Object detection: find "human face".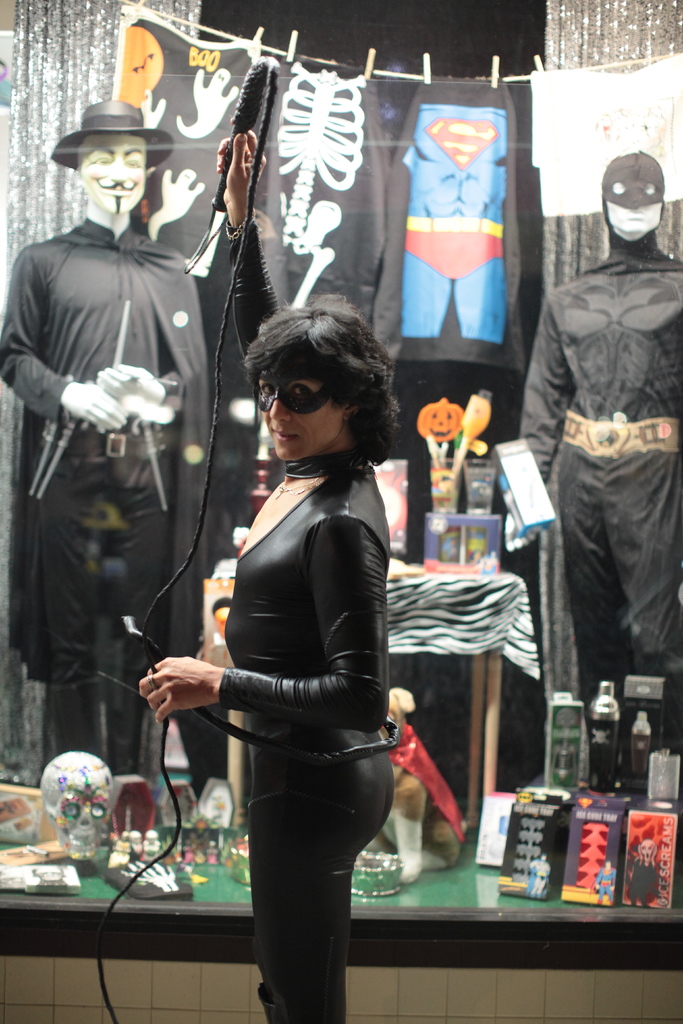
bbox(78, 132, 142, 216).
